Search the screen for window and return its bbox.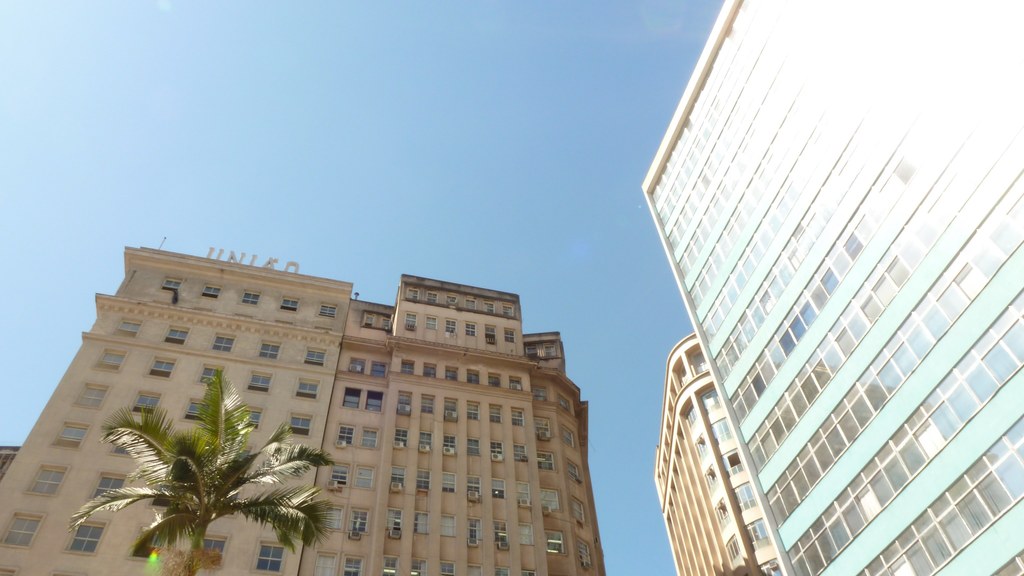
Found: bbox=(322, 508, 343, 533).
